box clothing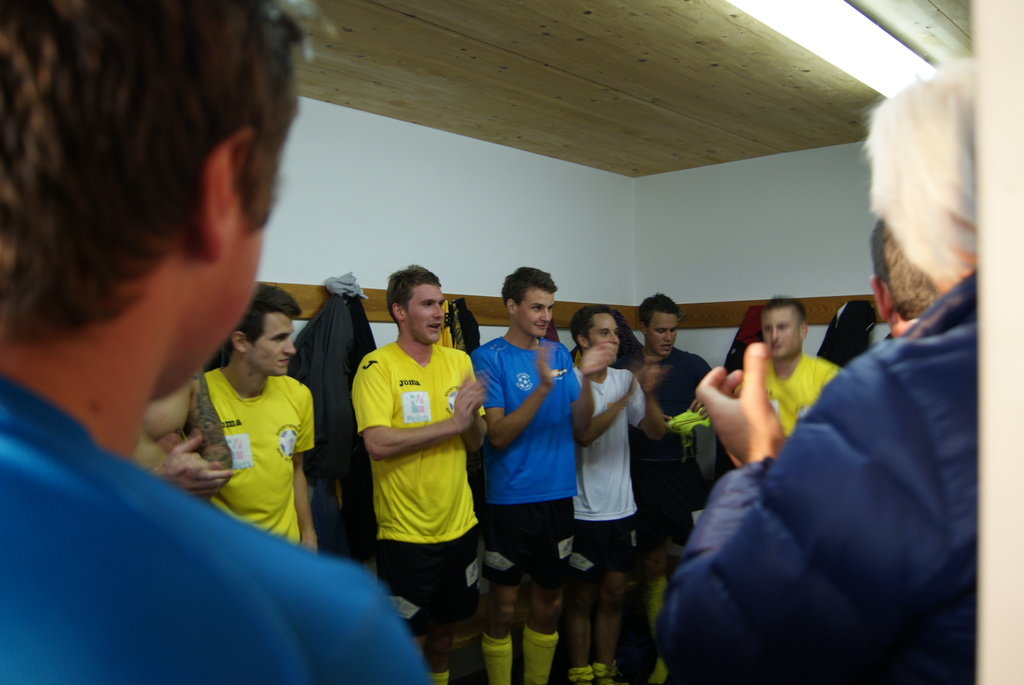
<box>755,337,843,439</box>
